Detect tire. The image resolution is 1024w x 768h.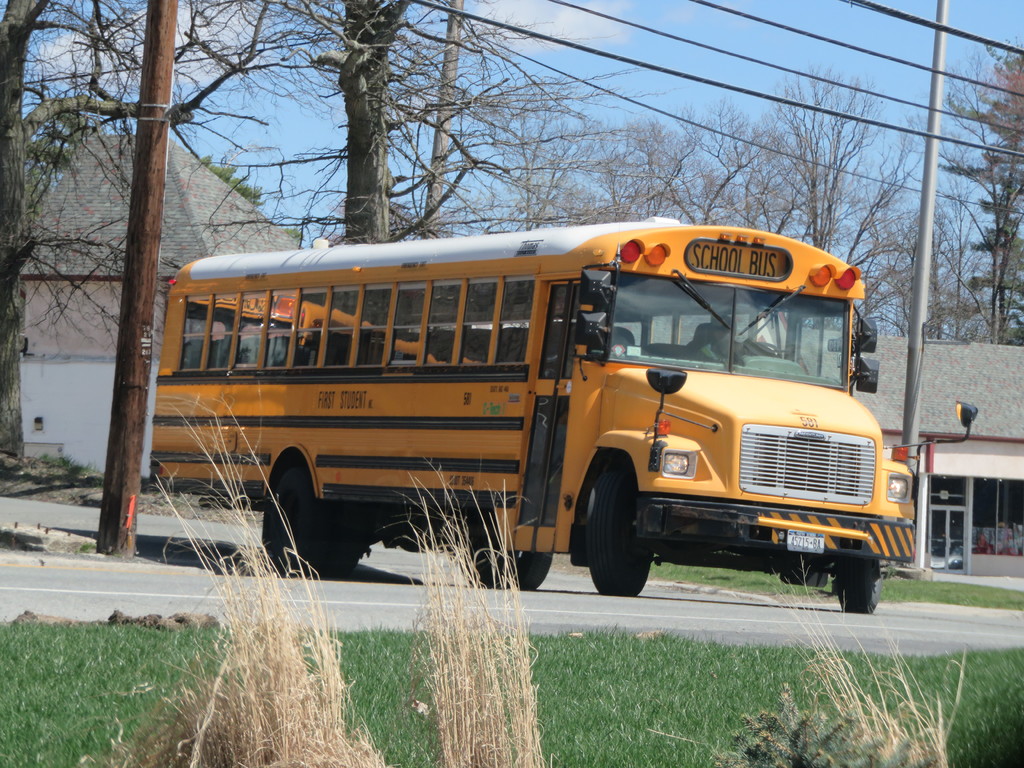
BBox(838, 543, 881, 616).
